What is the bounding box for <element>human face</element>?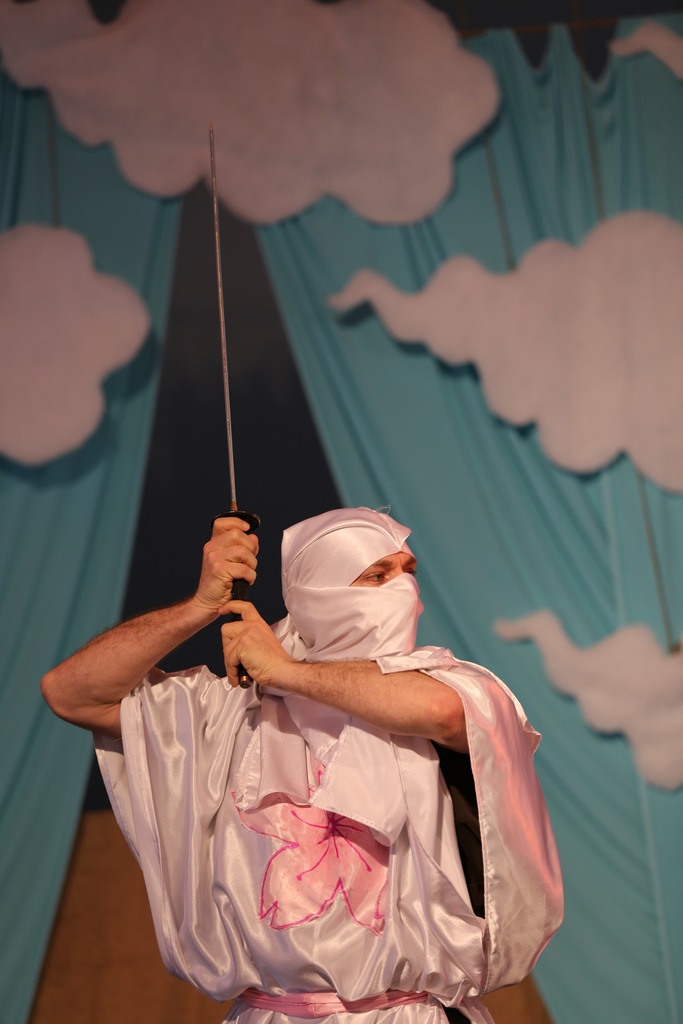
{"left": 354, "top": 554, "right": 417, "bottom": 593}.
